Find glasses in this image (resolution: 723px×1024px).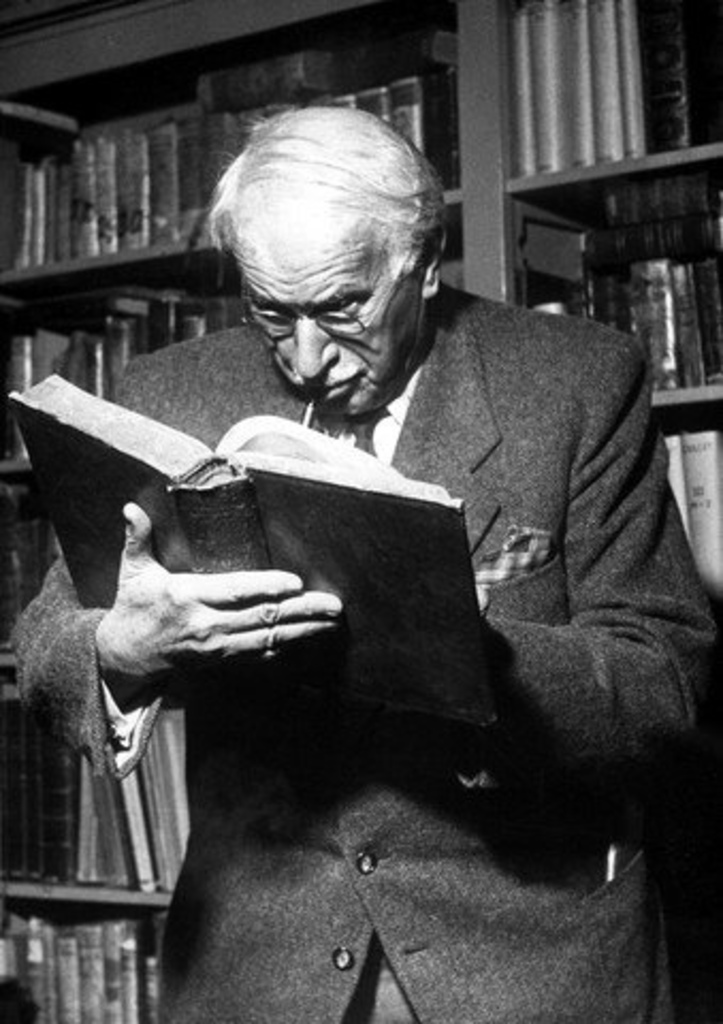
box=[241, 267, 418, 341].
